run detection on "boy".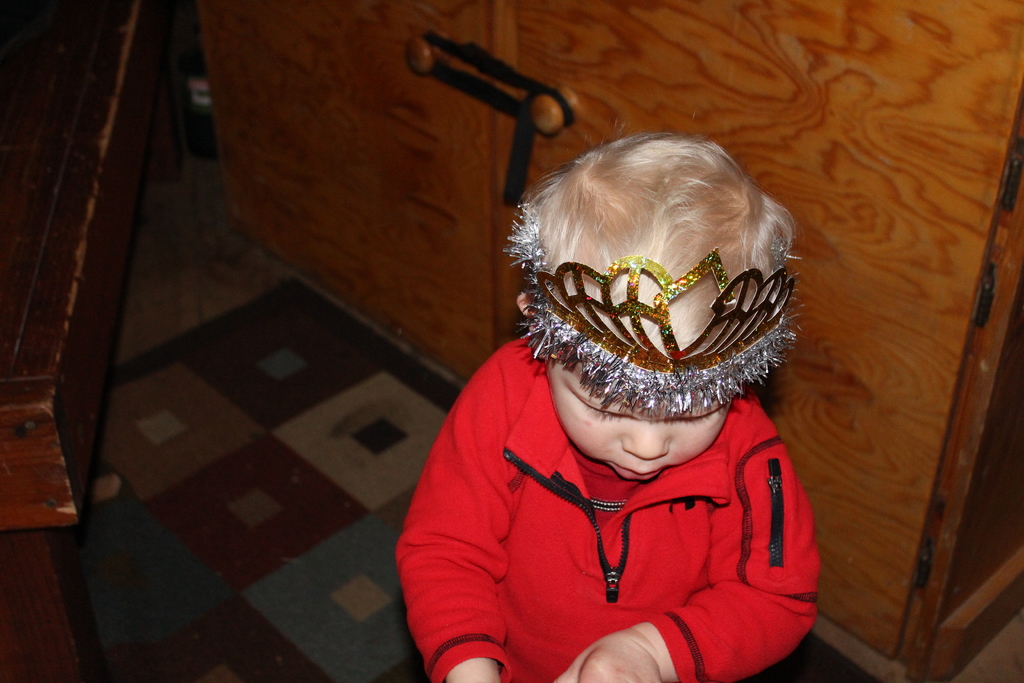
Result: [left=391, top=136, right=842, bottom=682].
